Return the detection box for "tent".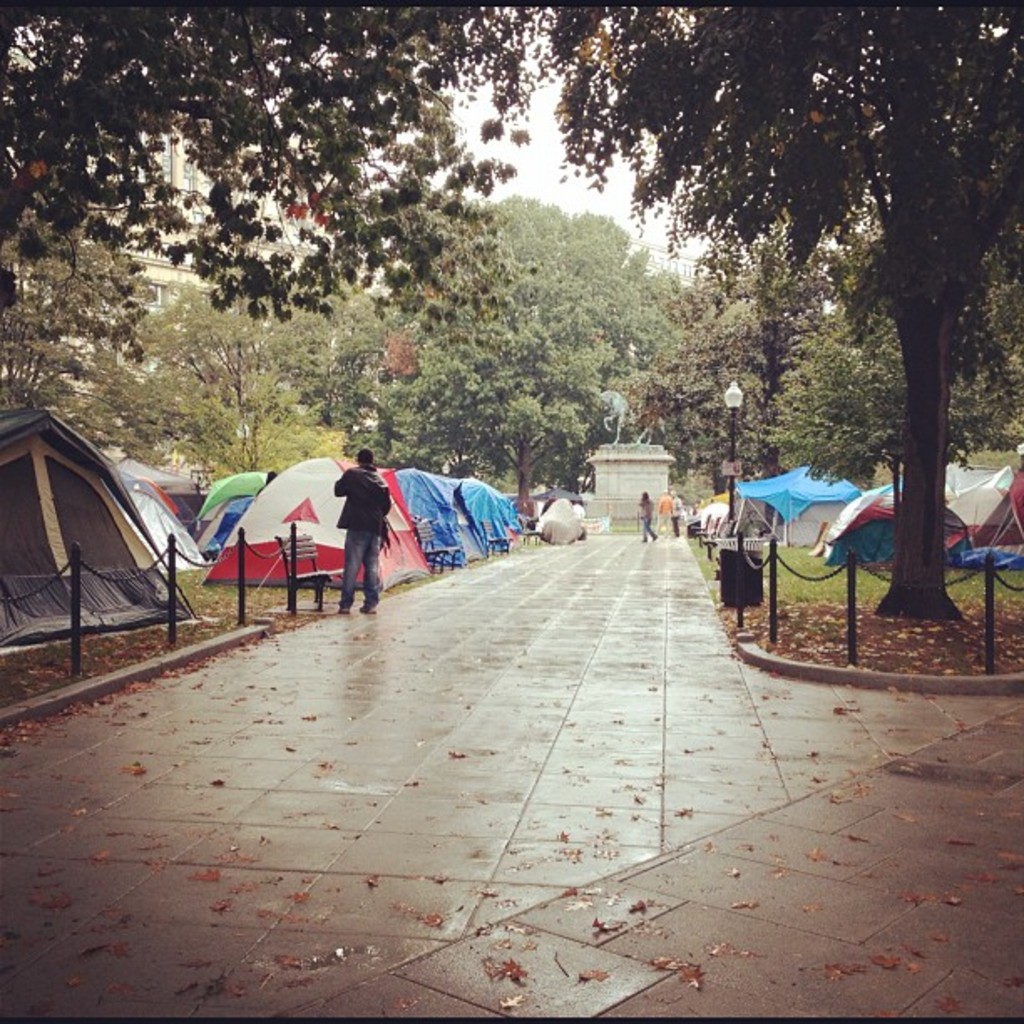
(815, 475, 979, 567).
